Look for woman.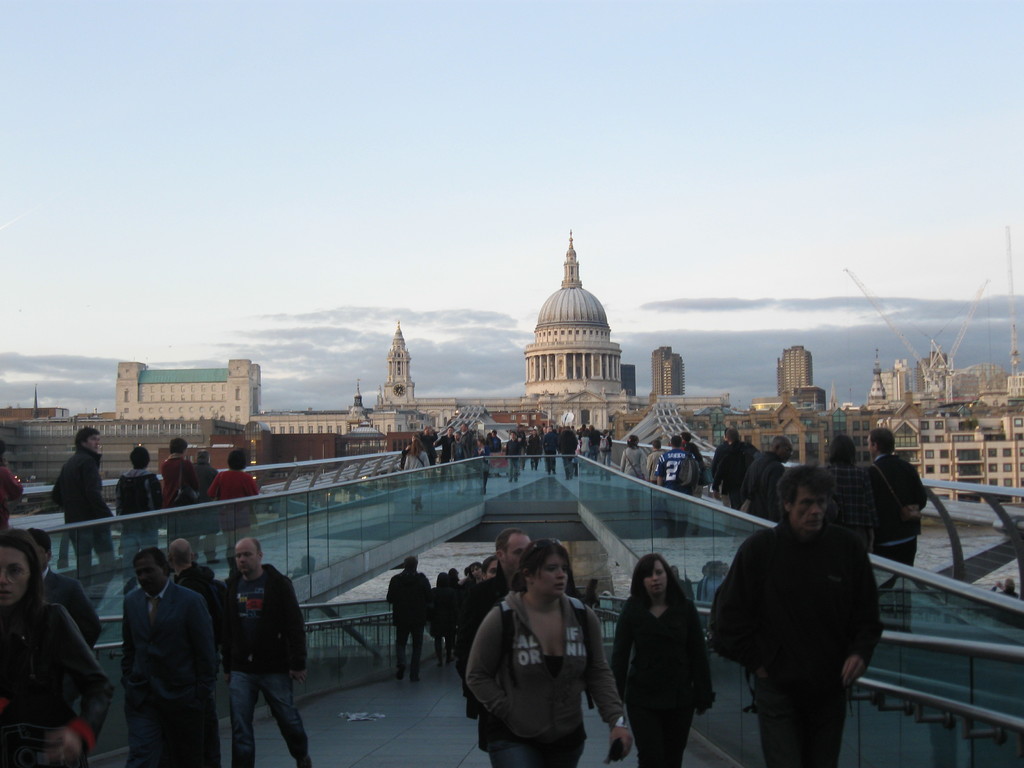
Found: bbox=[0, 529, 119, 767].
